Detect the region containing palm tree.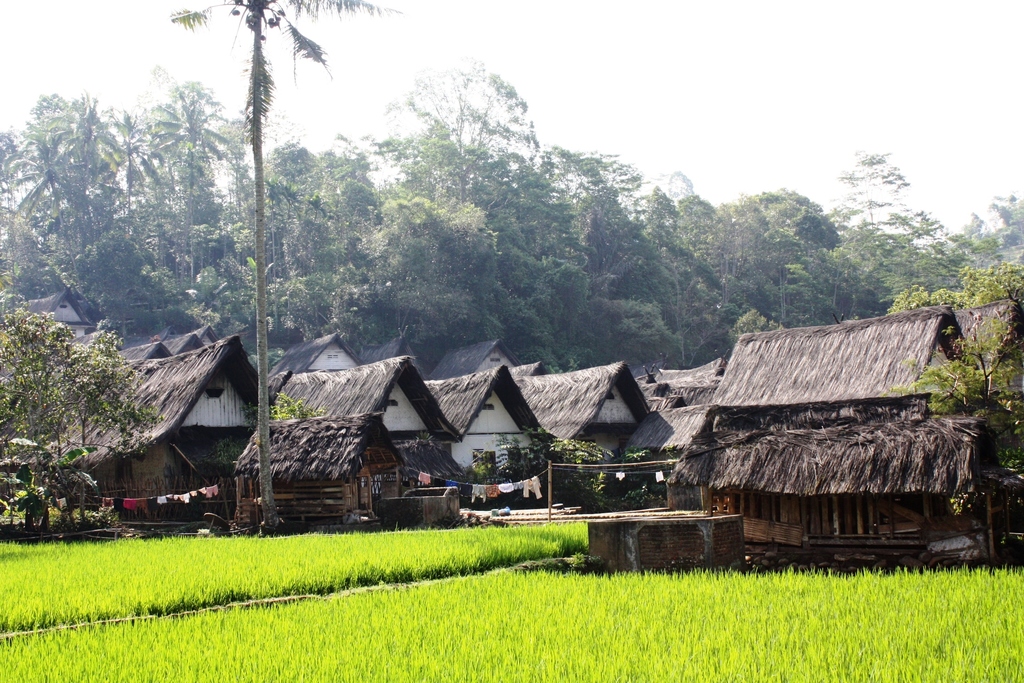
<region>253, 142, 304, 315</region>.
